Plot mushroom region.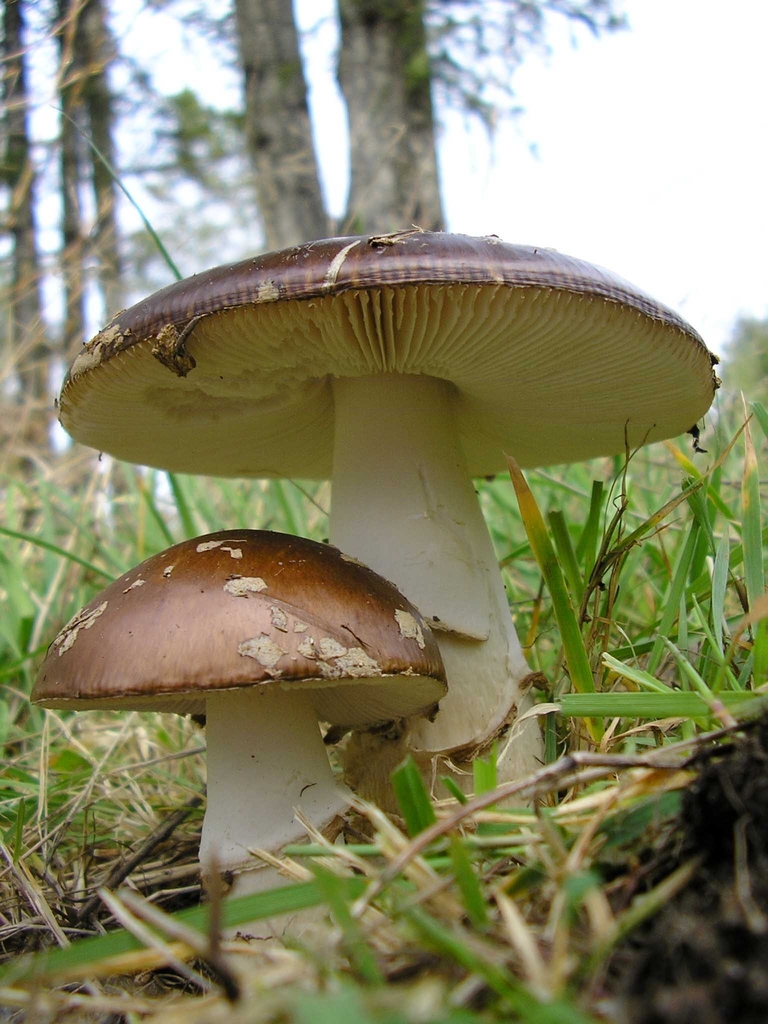
Plotted at (left=60, top=227, right=718, bottom=798).
